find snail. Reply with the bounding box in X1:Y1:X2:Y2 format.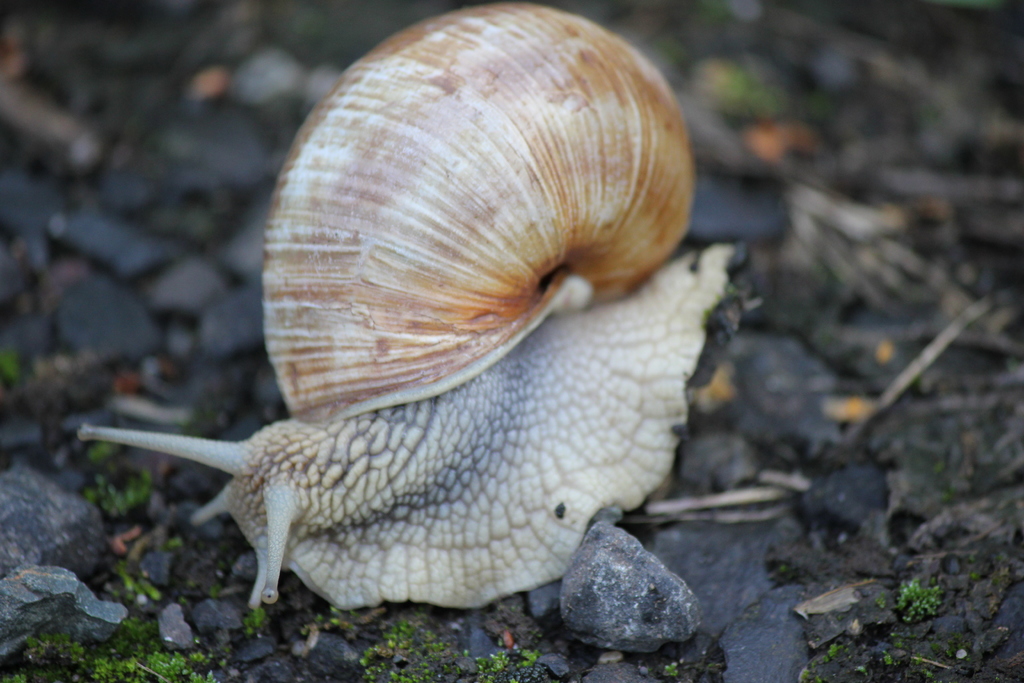
66:6:769:636.
